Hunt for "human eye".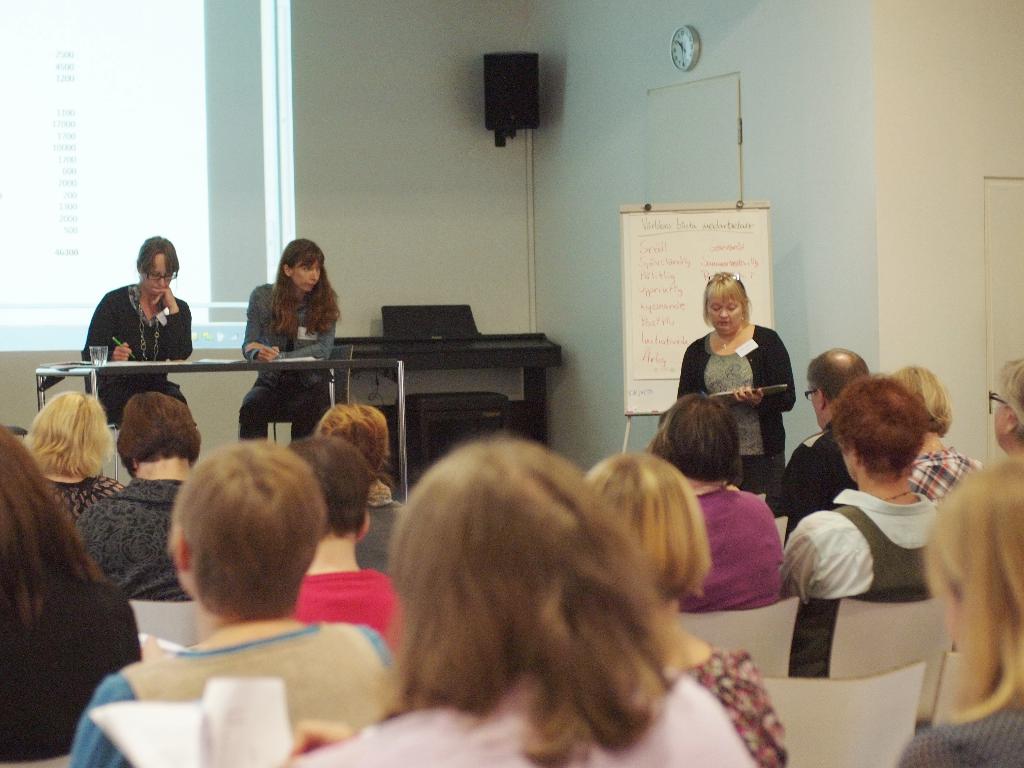
Hunted down at locate(711, 303, 722, 313).
